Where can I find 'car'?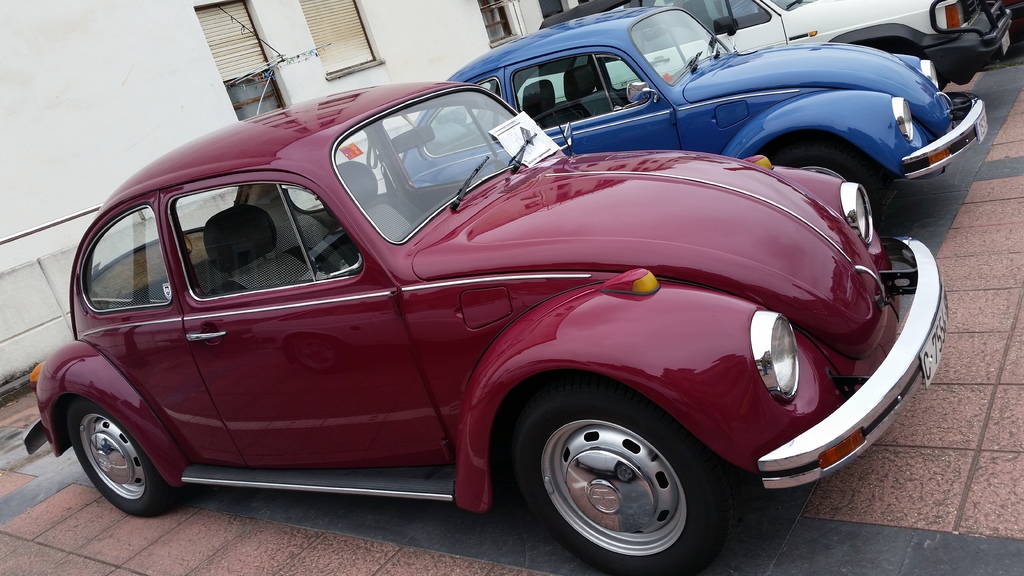
You can find it at x1=402 y1=8 x2=989 y2=186.
